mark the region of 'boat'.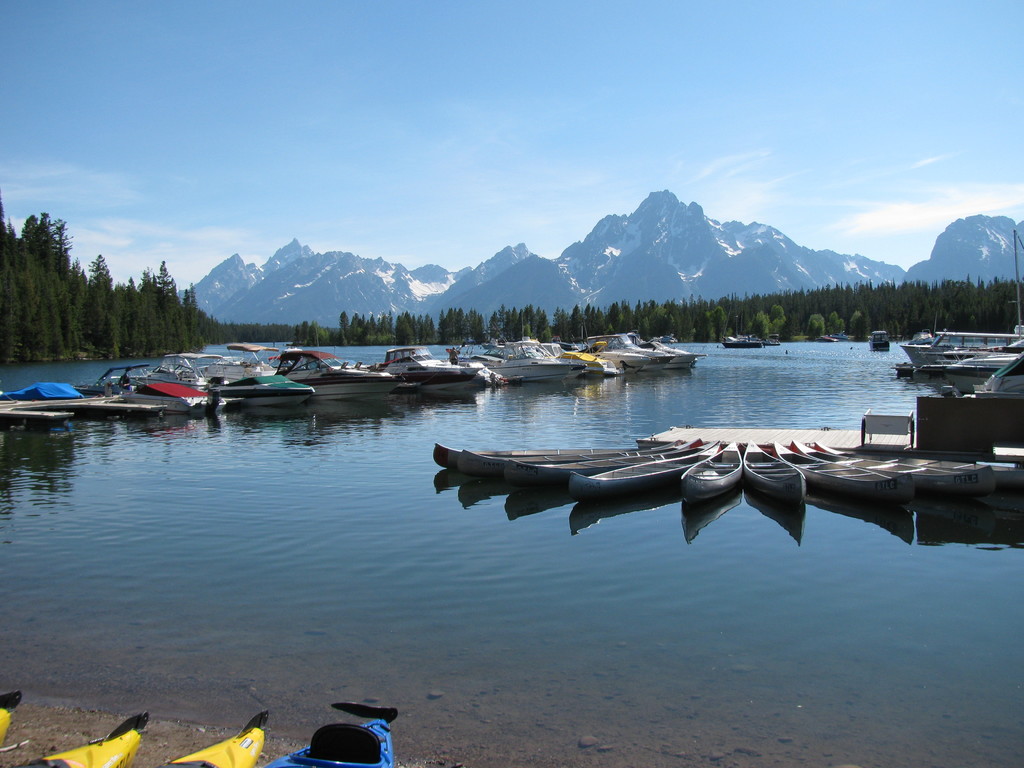
Region: locate(285, 346, 410, 395).
